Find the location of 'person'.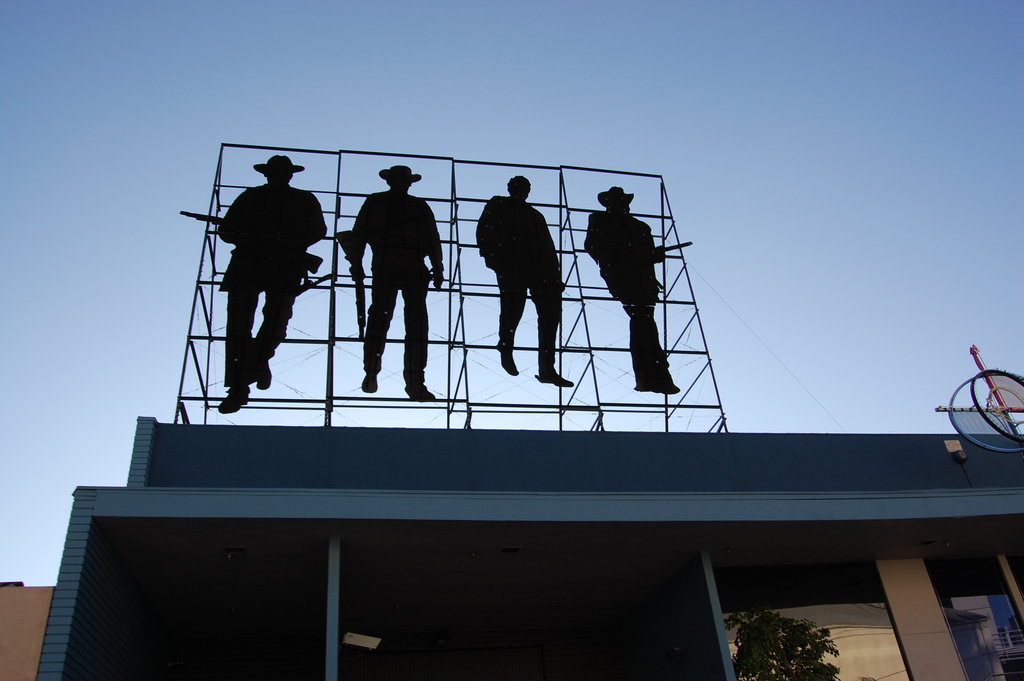
Location: bbox(482, 170, 580, 388).
